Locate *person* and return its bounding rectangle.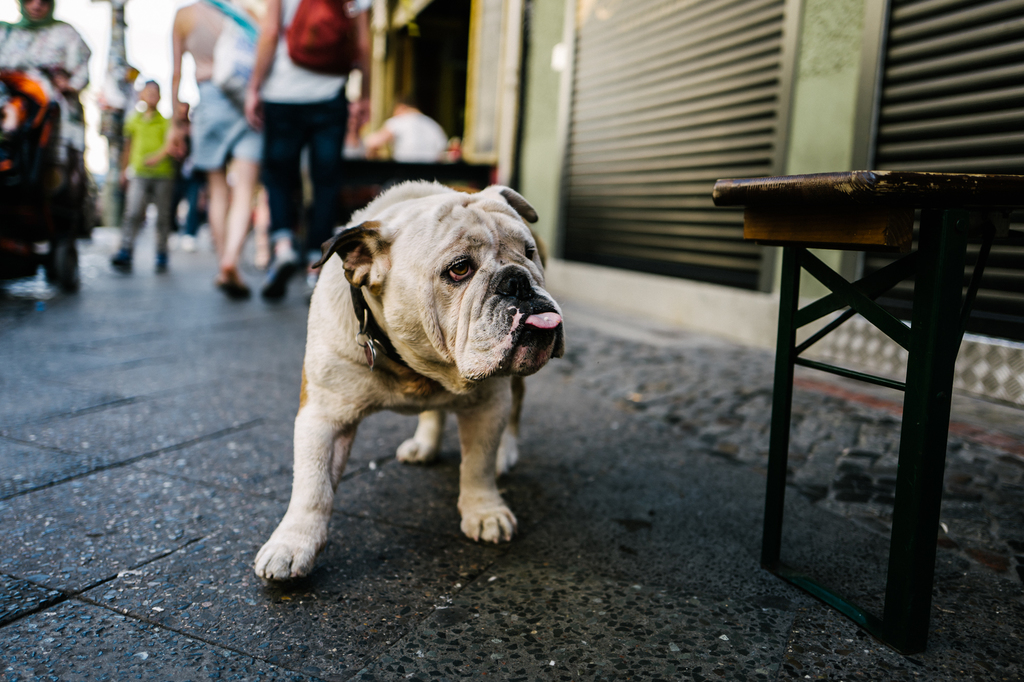
locate(168, 0, 283, 301).
